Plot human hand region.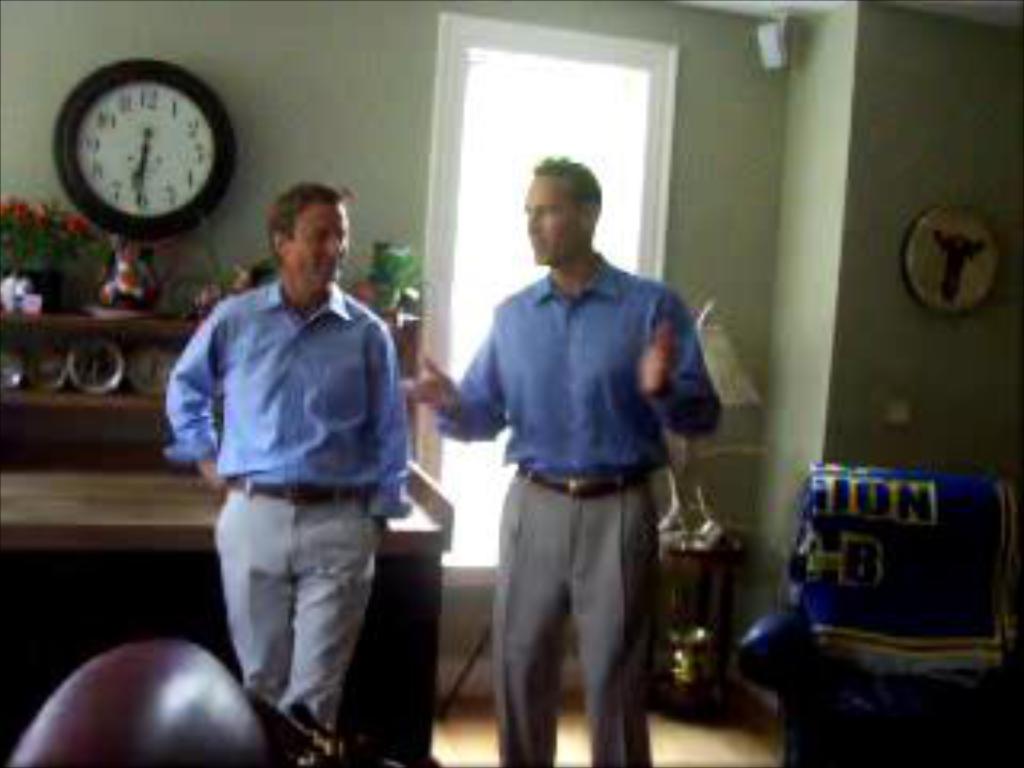
Plotted at bbox=(634, 314, 669, 400).
